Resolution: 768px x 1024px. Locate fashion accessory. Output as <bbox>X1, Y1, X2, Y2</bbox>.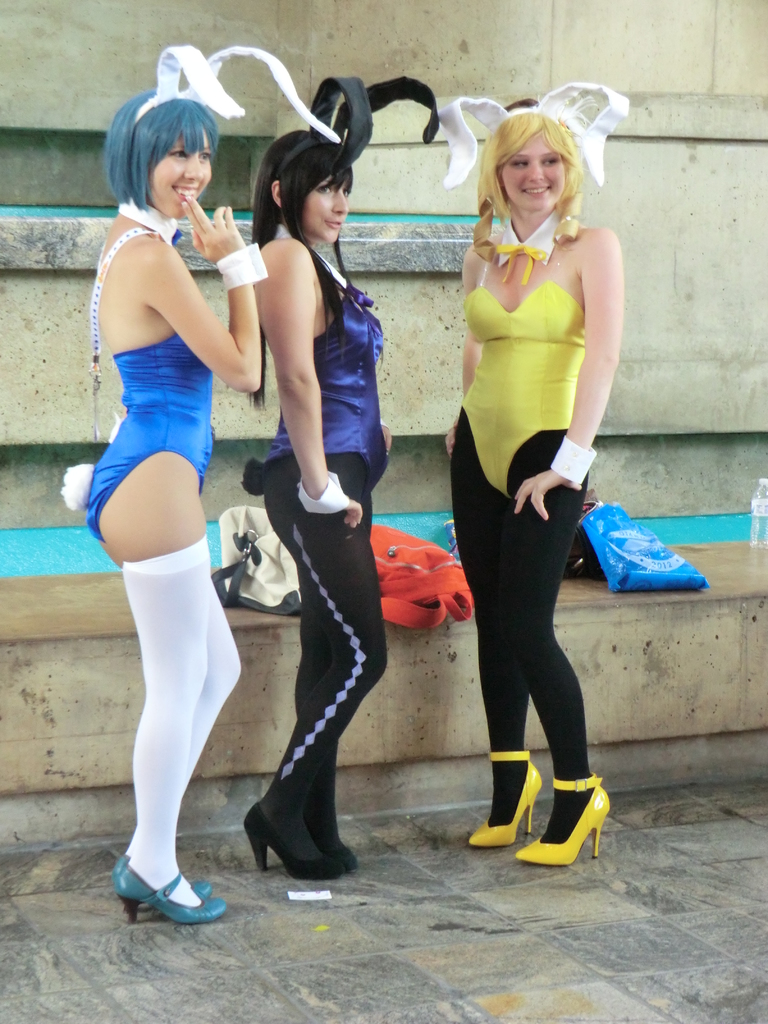
<bbox>467, 749, 544, 849</bbox>.
